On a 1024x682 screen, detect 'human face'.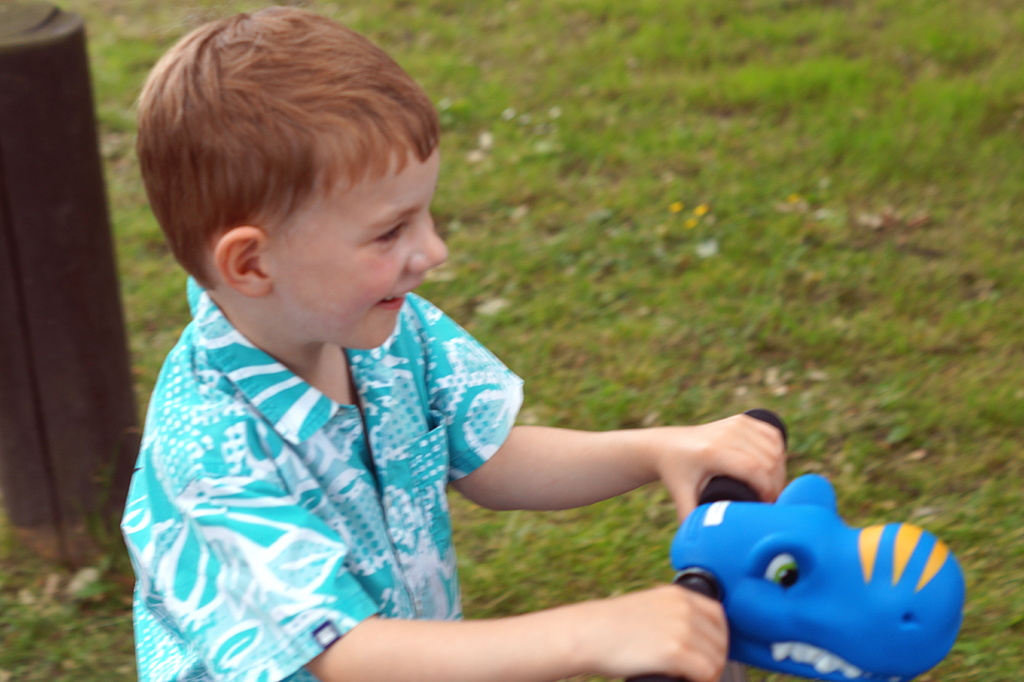
x1=275, y1=155, x2=451, y2=352.
